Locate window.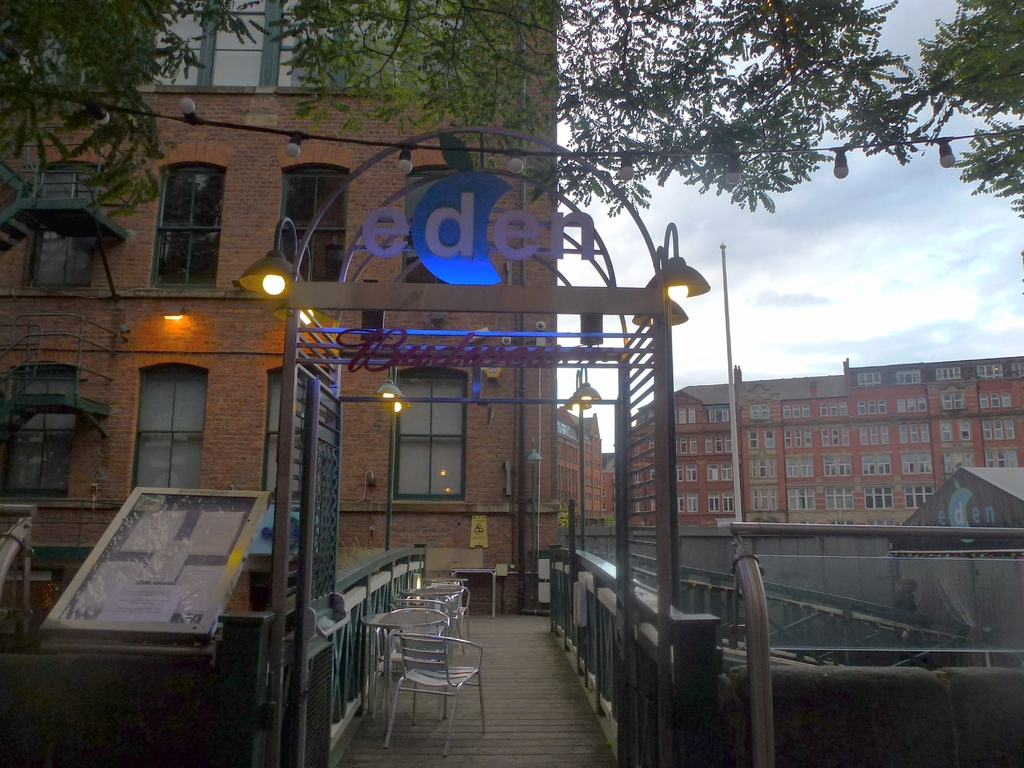
Bounding box: rect(908, 397, 915, 415).
